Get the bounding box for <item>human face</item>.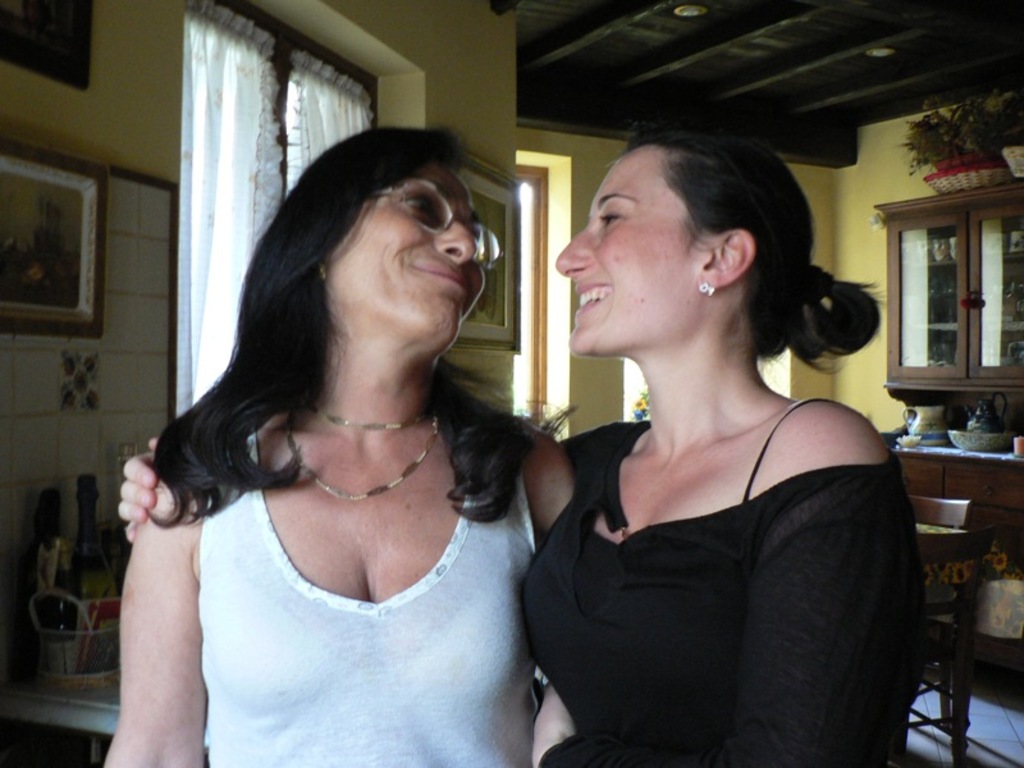
[x1=558, y1=142, x2=730, y2=356].
